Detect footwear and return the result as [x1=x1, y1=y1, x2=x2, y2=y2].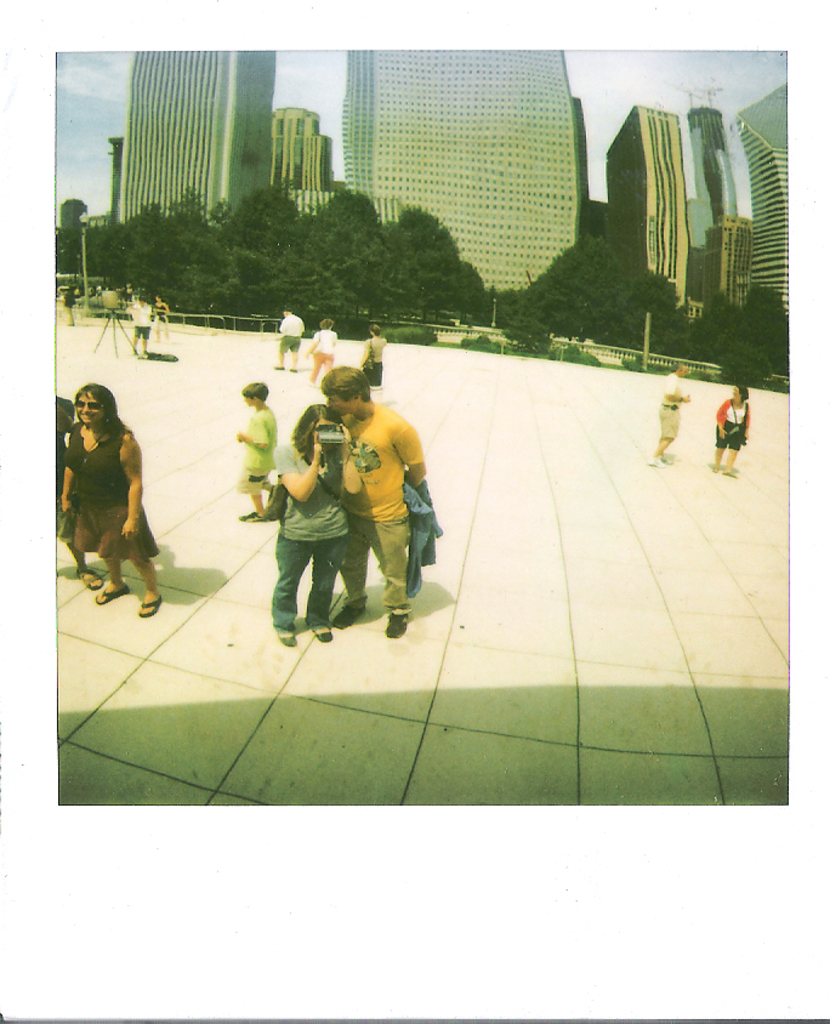
[x1=331, y1=605, x2=371, y2=628].
